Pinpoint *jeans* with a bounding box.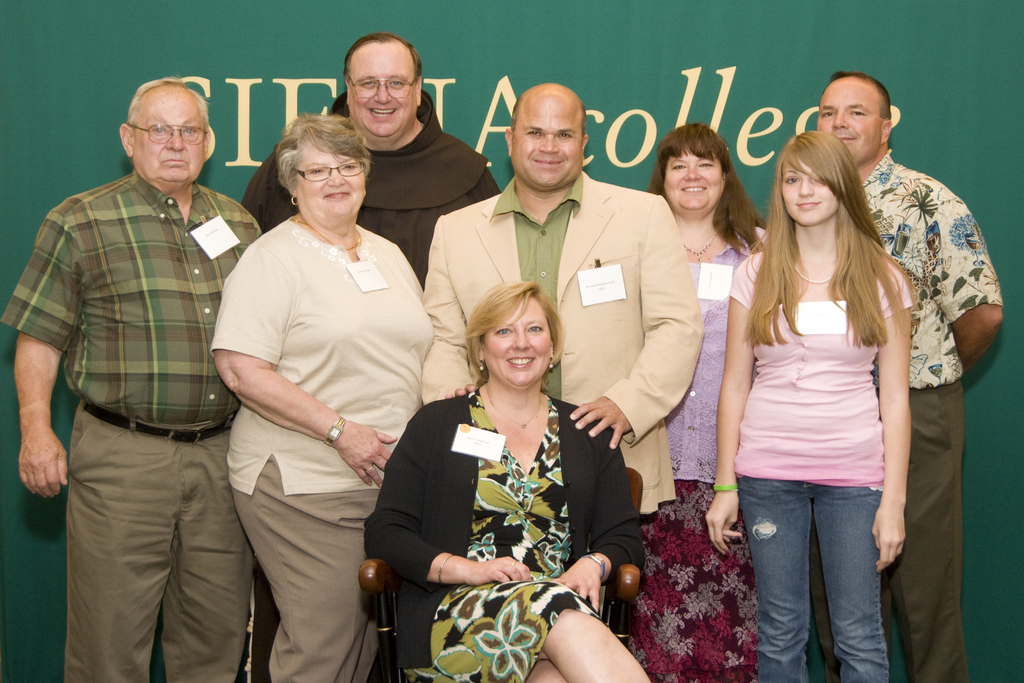
(left=735, top=475, right=886, bottom=682).
